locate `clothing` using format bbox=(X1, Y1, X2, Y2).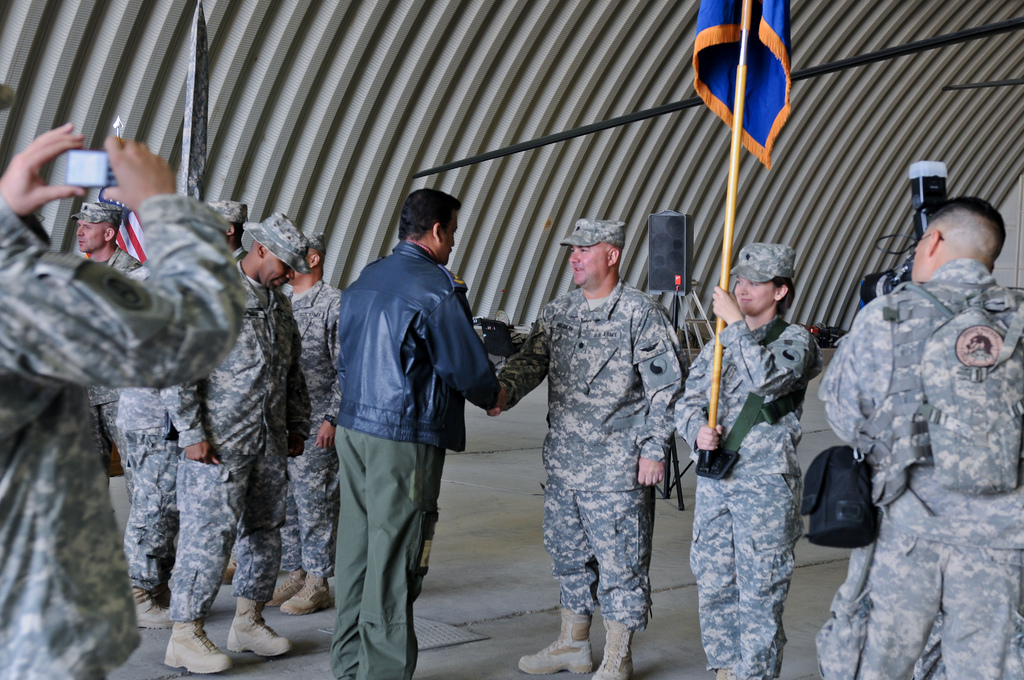
bbox=(488, 282, 682, 622).
